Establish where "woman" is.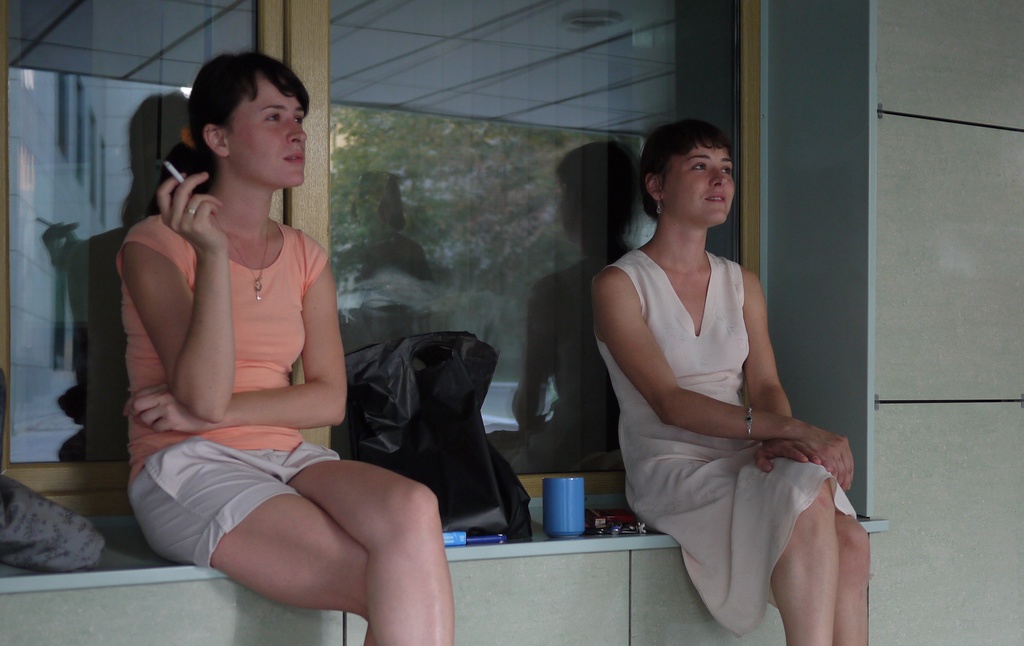
Established at {"left": 114, "top": 52, "right": 414, "bottom": 638}.
